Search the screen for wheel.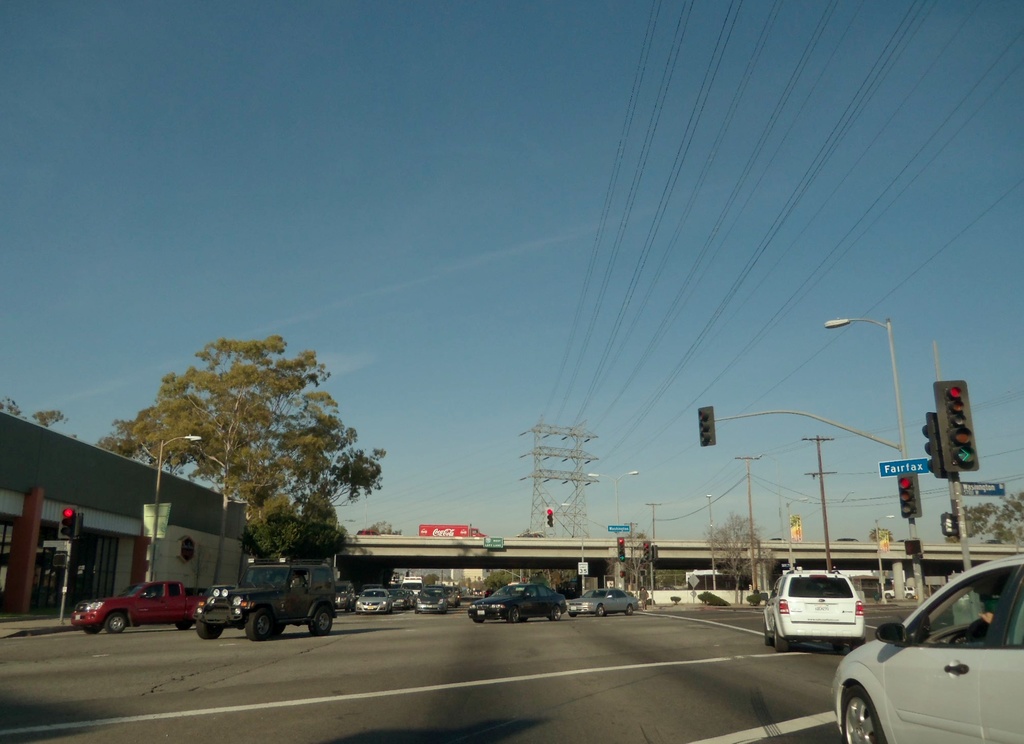
Found at <box>548,605,560,622</box>.
